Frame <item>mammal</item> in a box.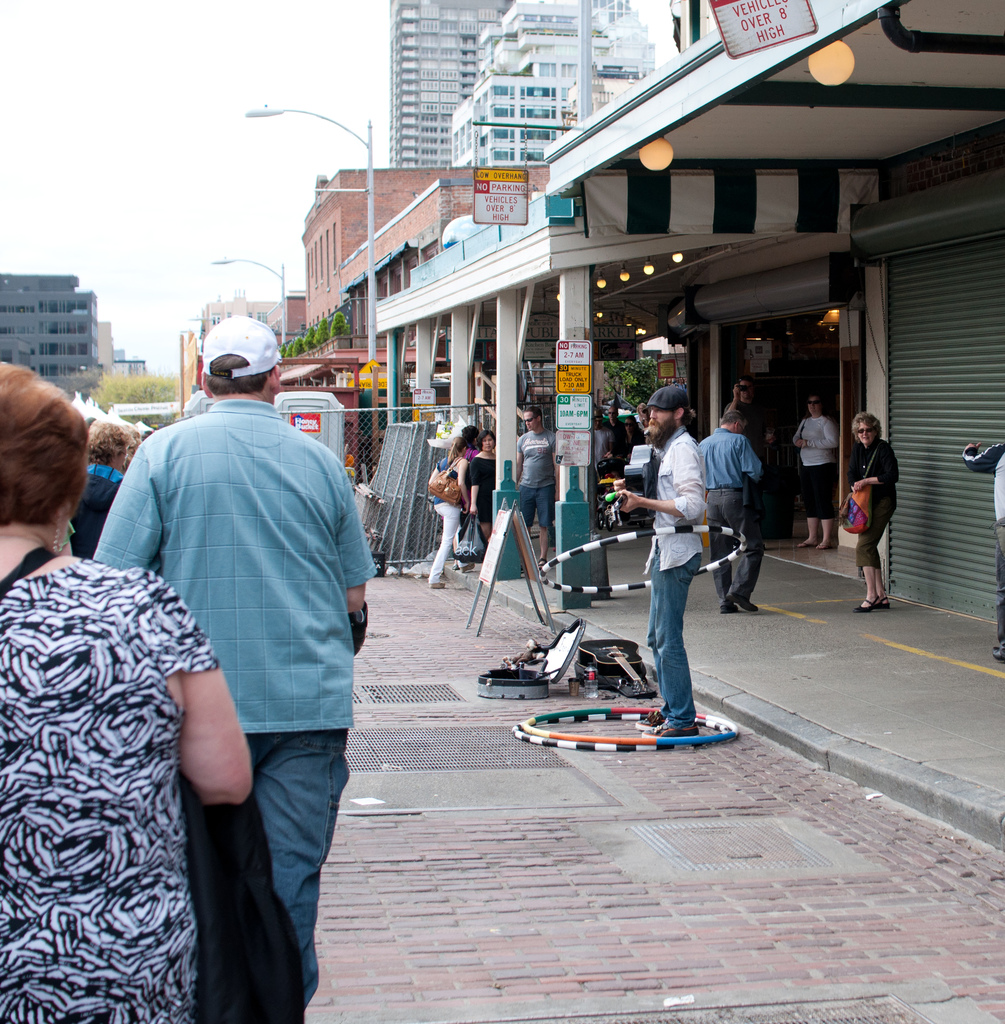
(x1=850, y1=410, x2=904, y2=612).
